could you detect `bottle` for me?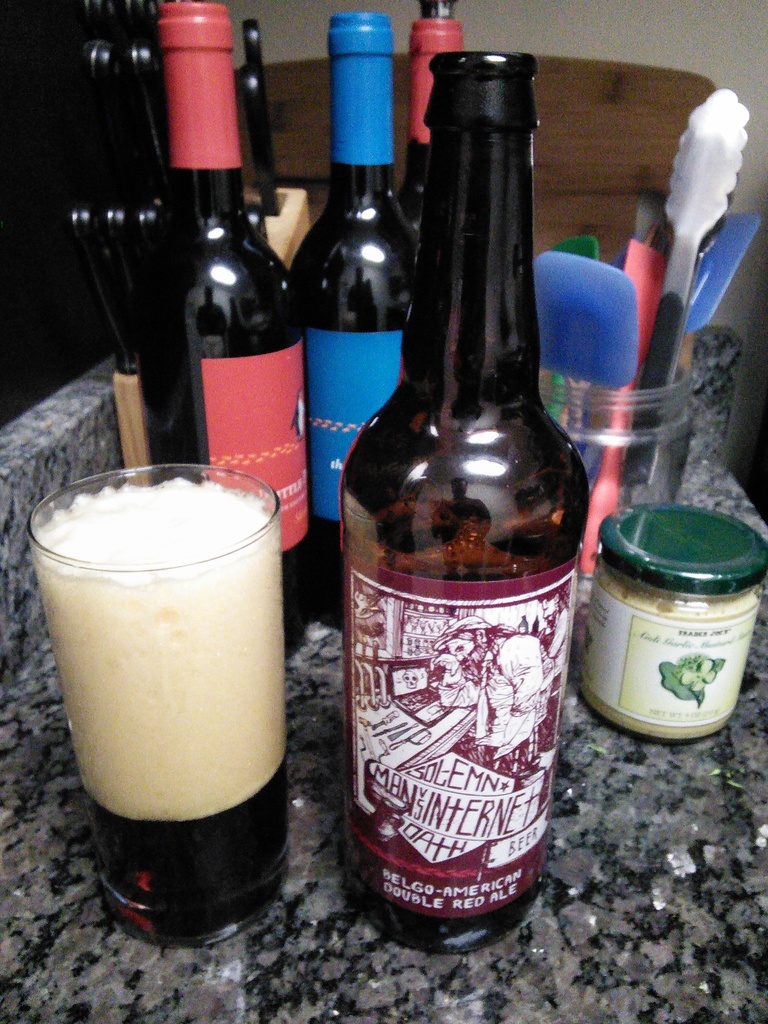
Detection result: locate(289, 10, 421, 630).
